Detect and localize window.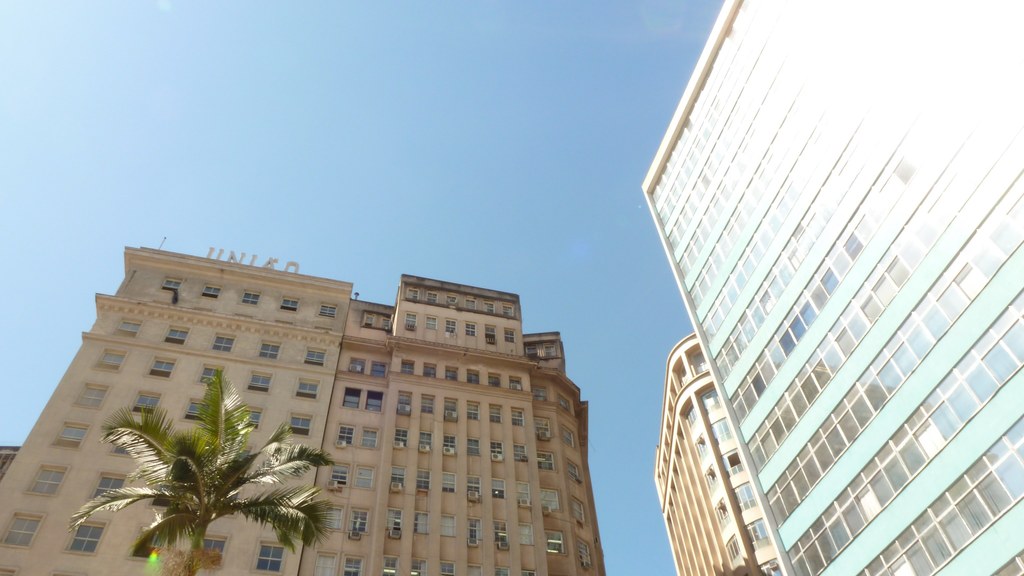
Localized at bbox(202, 367, 223, 390).
